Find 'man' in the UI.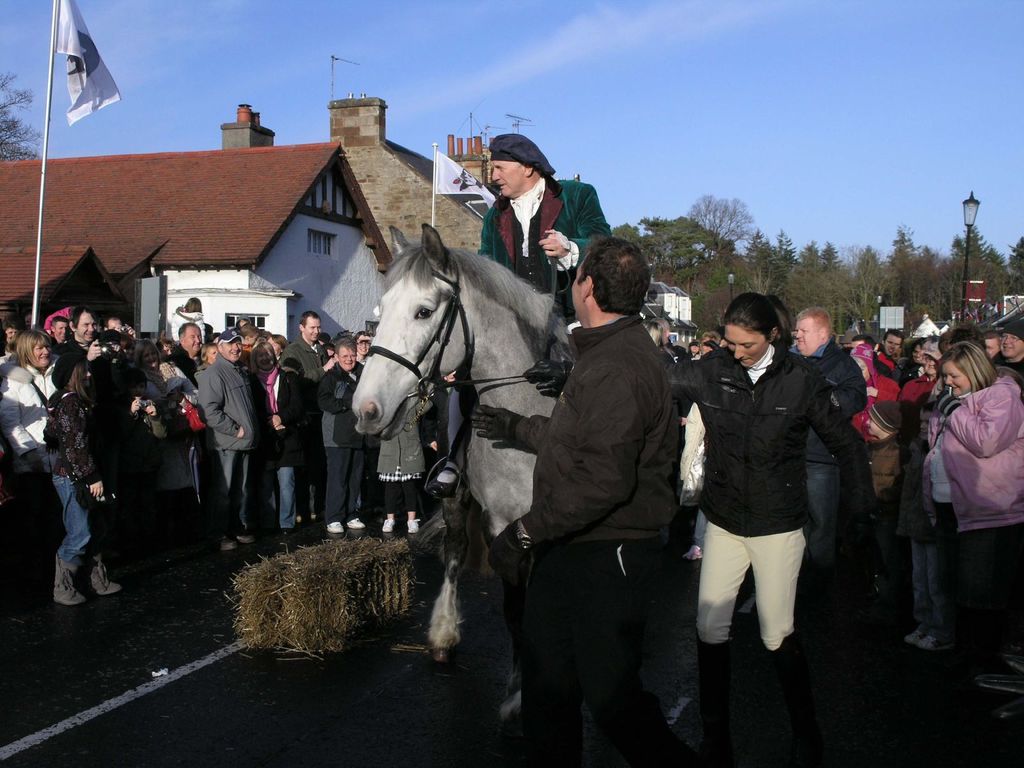
UI element at [x1=496, y1=214, x2=718, y2=751].
